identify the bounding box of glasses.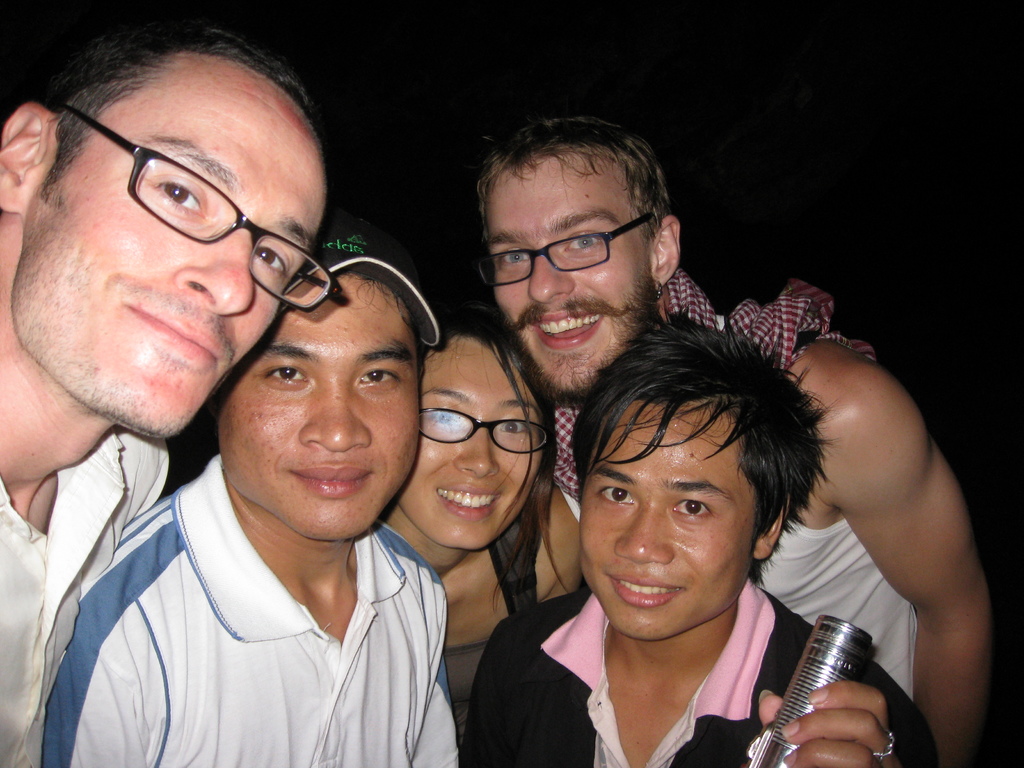
[x1=476, y1=214, x2=654, y2=288].
